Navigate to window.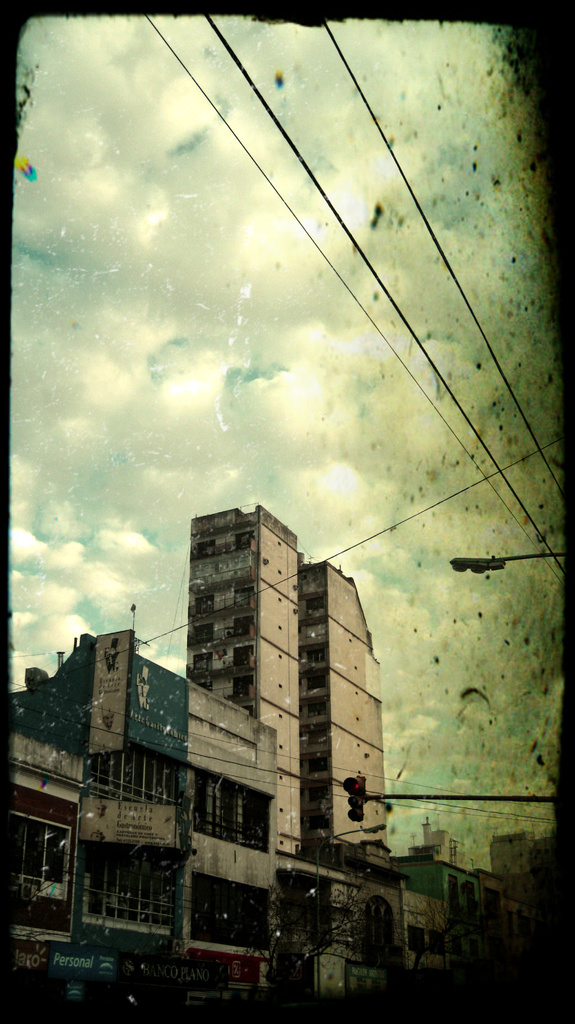
Navigation target: bbox(310, 700, 322, 719).
